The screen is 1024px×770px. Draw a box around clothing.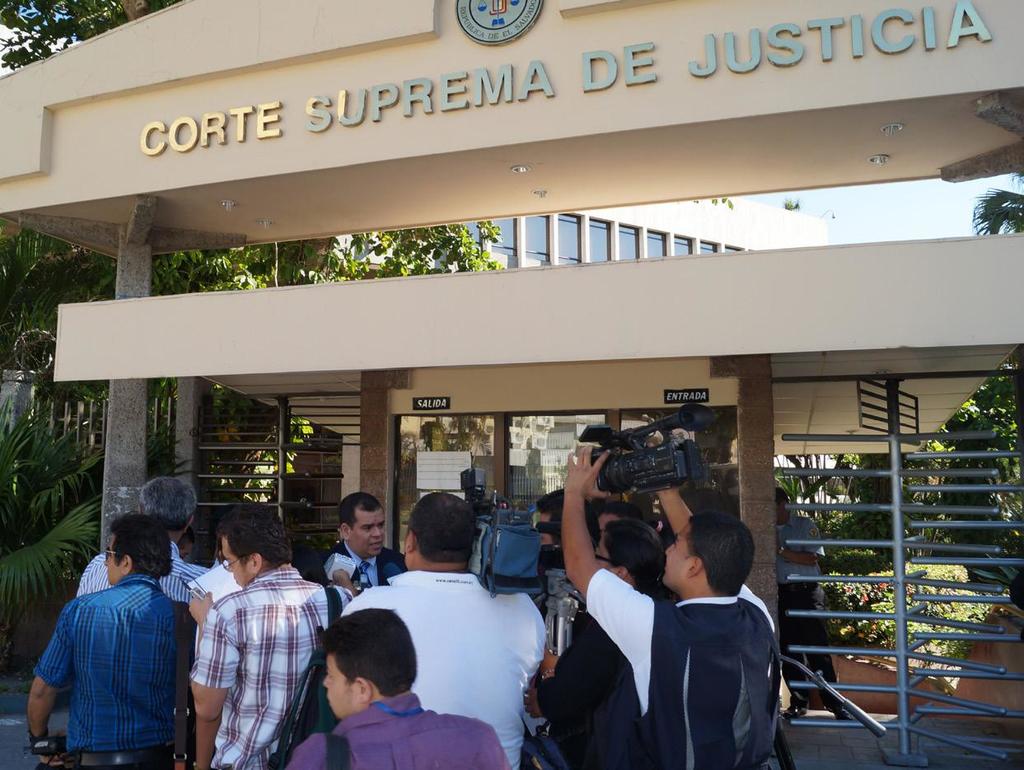
select_region(322, 544, 408, 583).
